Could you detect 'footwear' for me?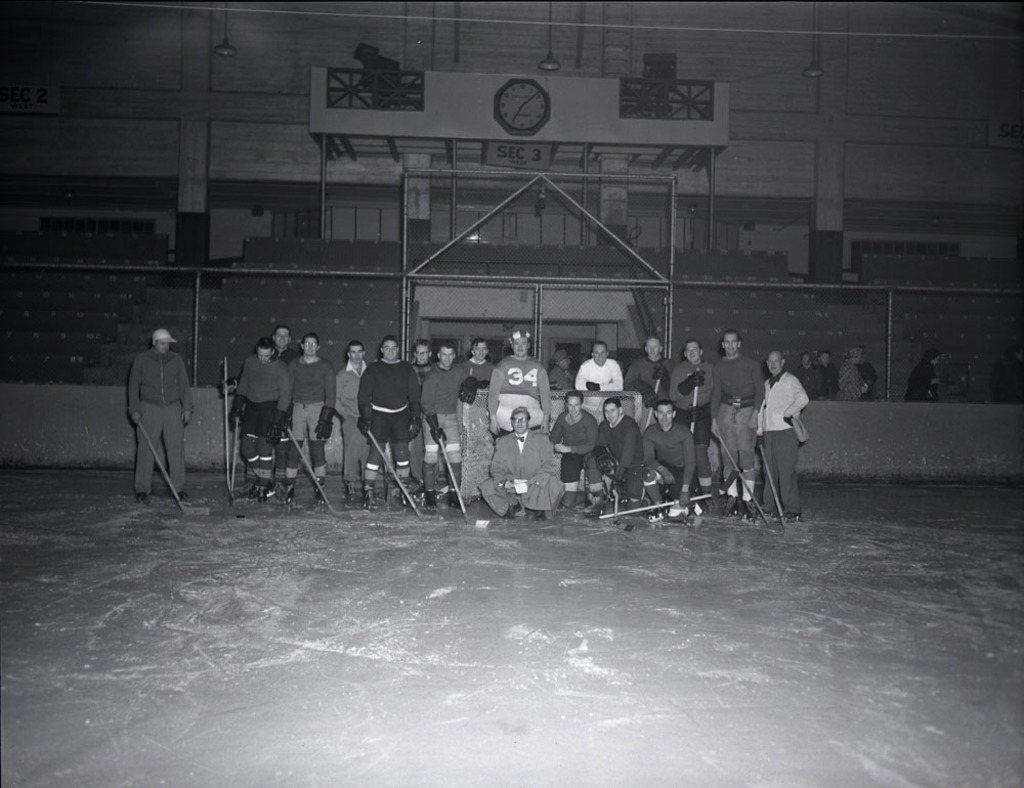
Detection result: (left=447, top=493, right=459, bottom=507).
